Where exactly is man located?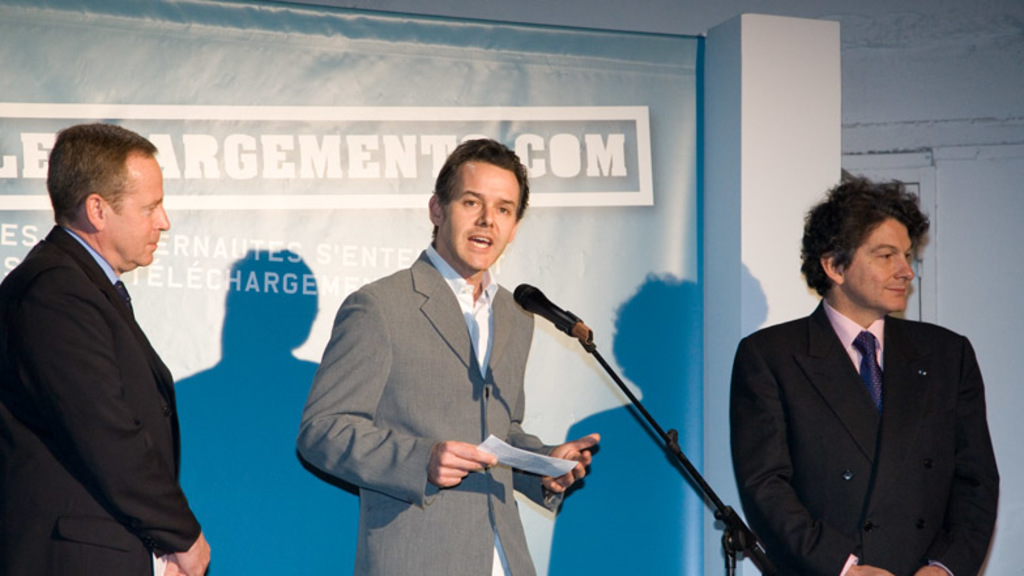
Its bounding box is 725, 161, 1008, 575.
